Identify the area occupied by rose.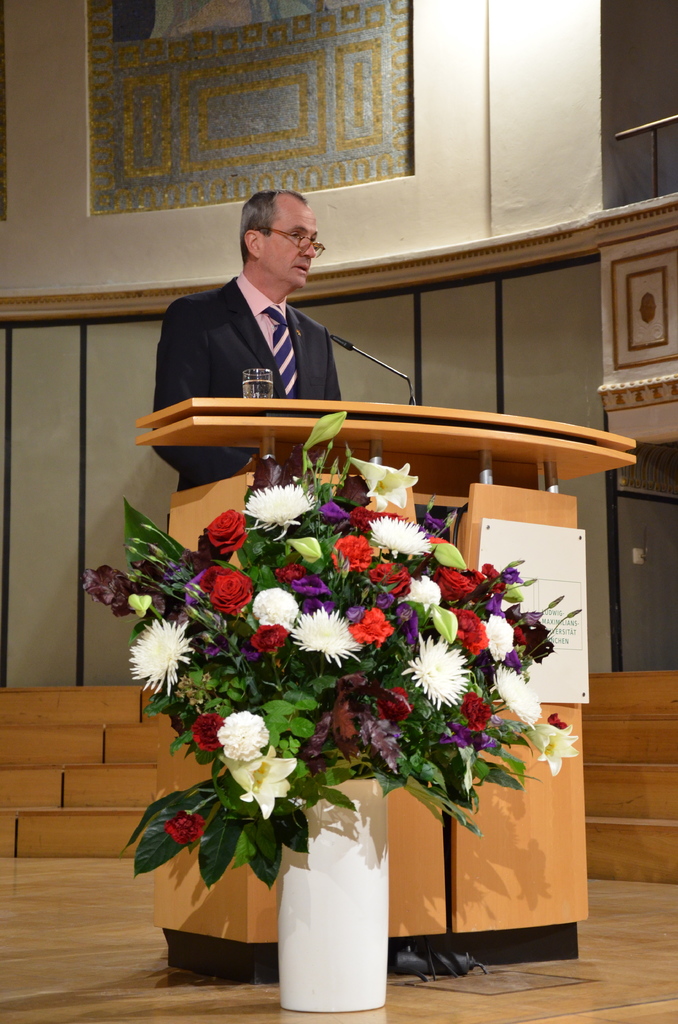
Area: 197, 564, 251, 612.
